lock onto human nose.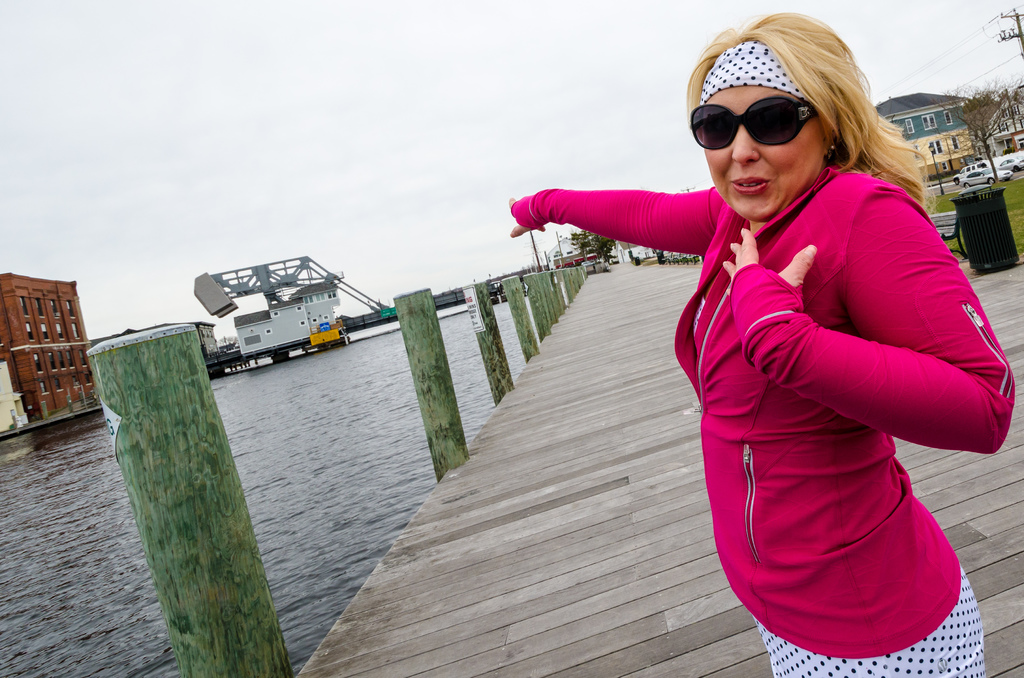
Locked: x1=733, y1=127, x2=763, y2=158.
